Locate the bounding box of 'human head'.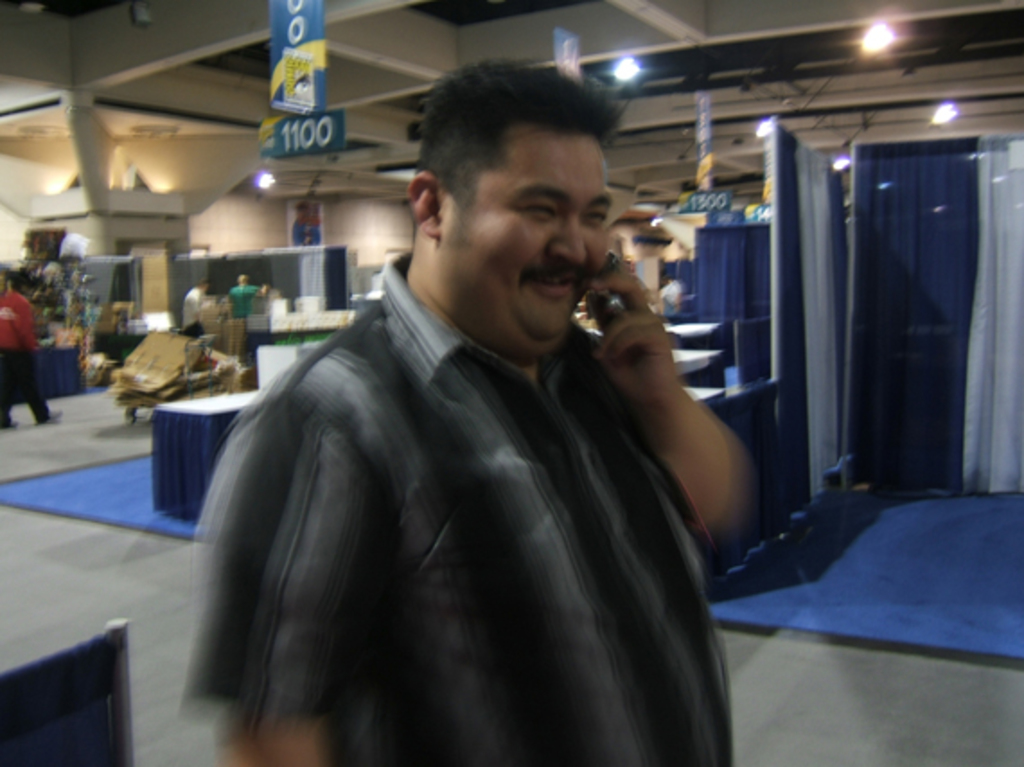
Bounding box: select_region(384, 50, 643, 347).
